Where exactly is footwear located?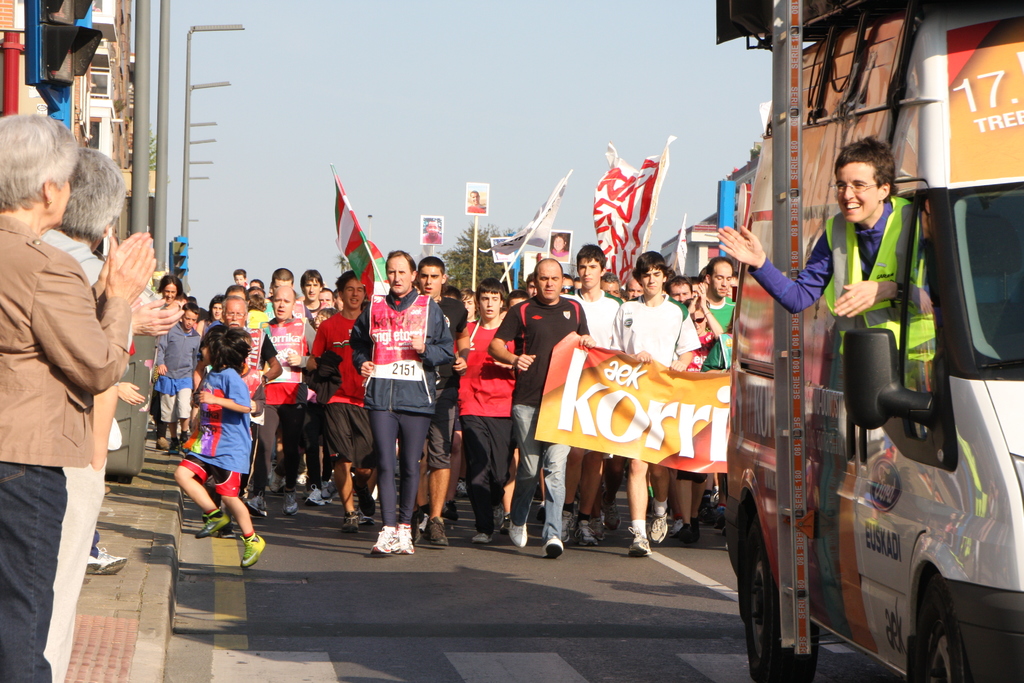
Its bounding box is bbox=(599, 491, 620, 531).
